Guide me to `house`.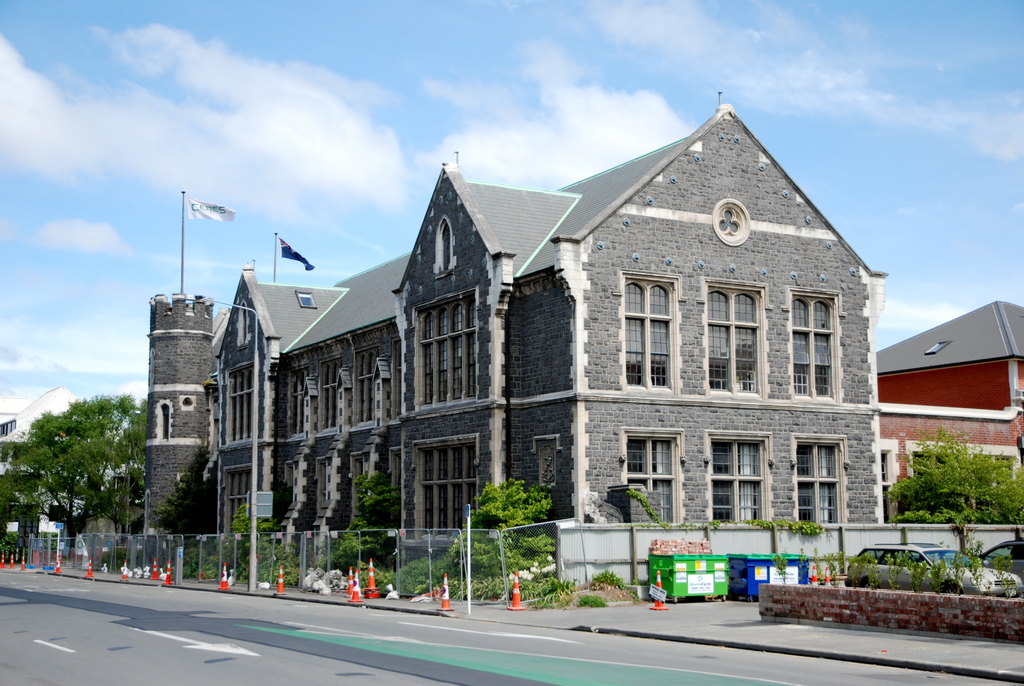
Guidance: (x1=115, y1=104, x2=881, y2=591).
